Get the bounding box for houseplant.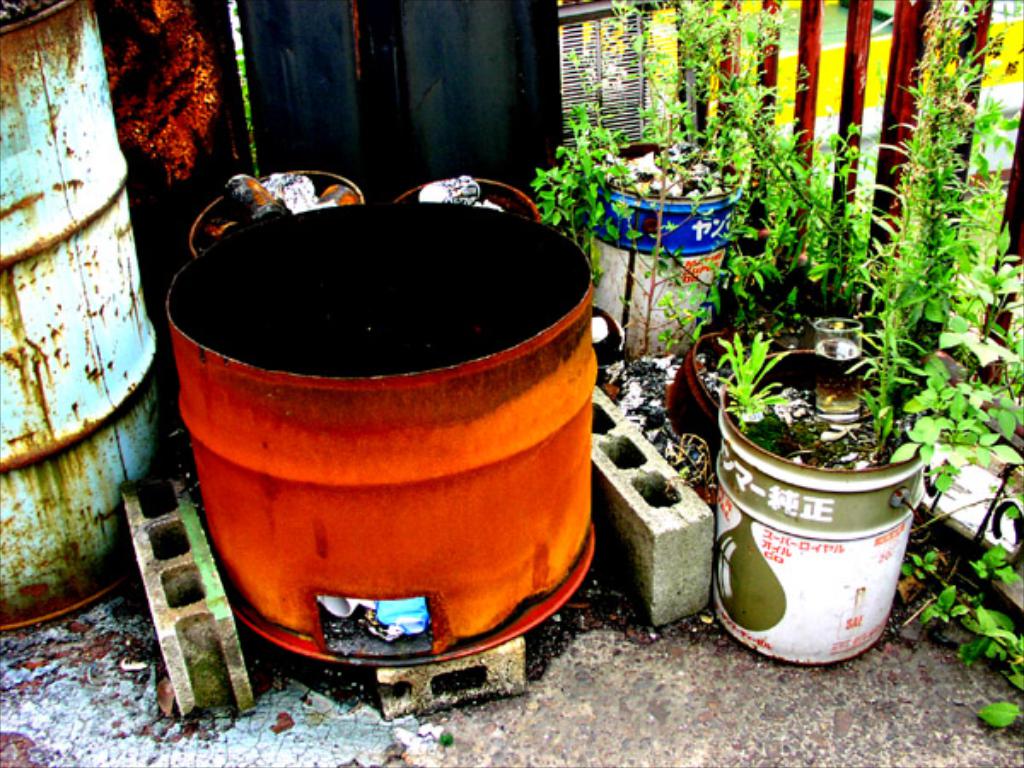
select_region(519, 0, 751, 357).
